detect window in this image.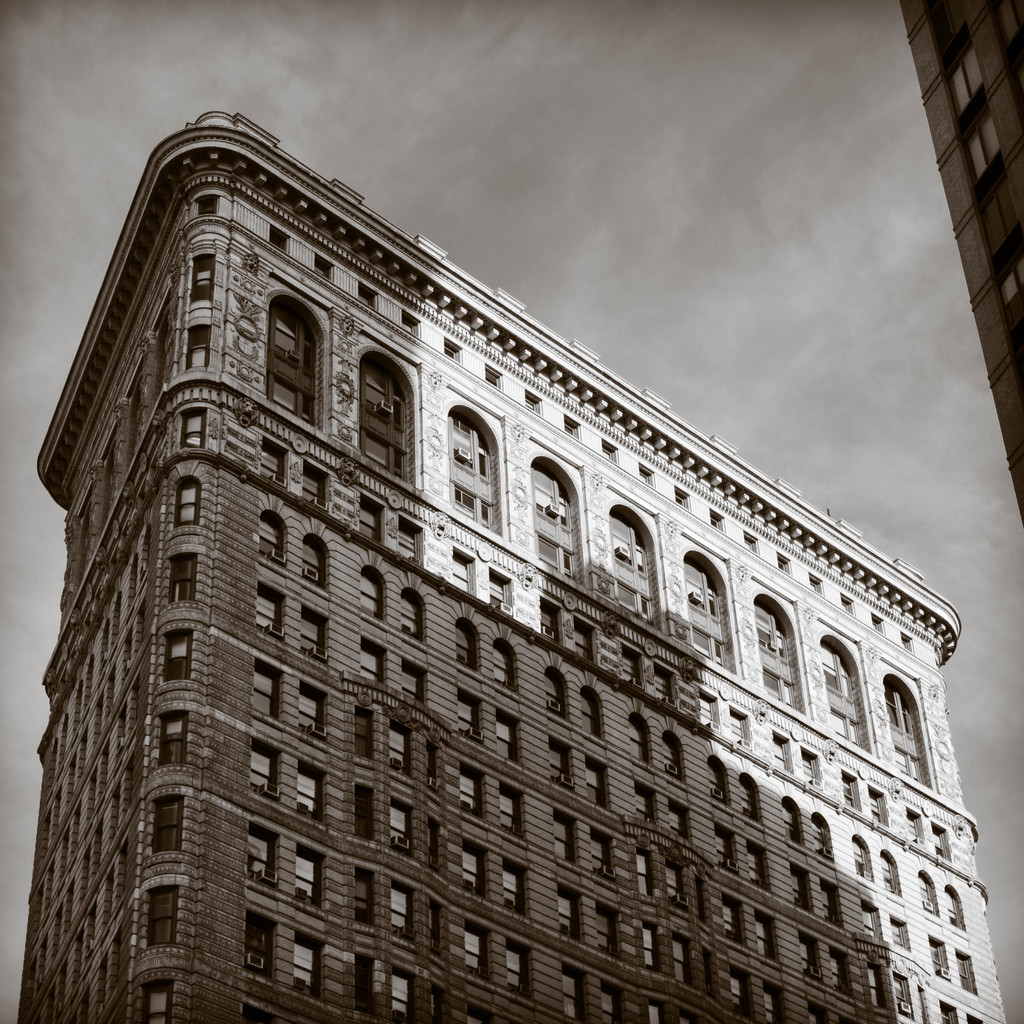
Detection: (460,769,486,818).
